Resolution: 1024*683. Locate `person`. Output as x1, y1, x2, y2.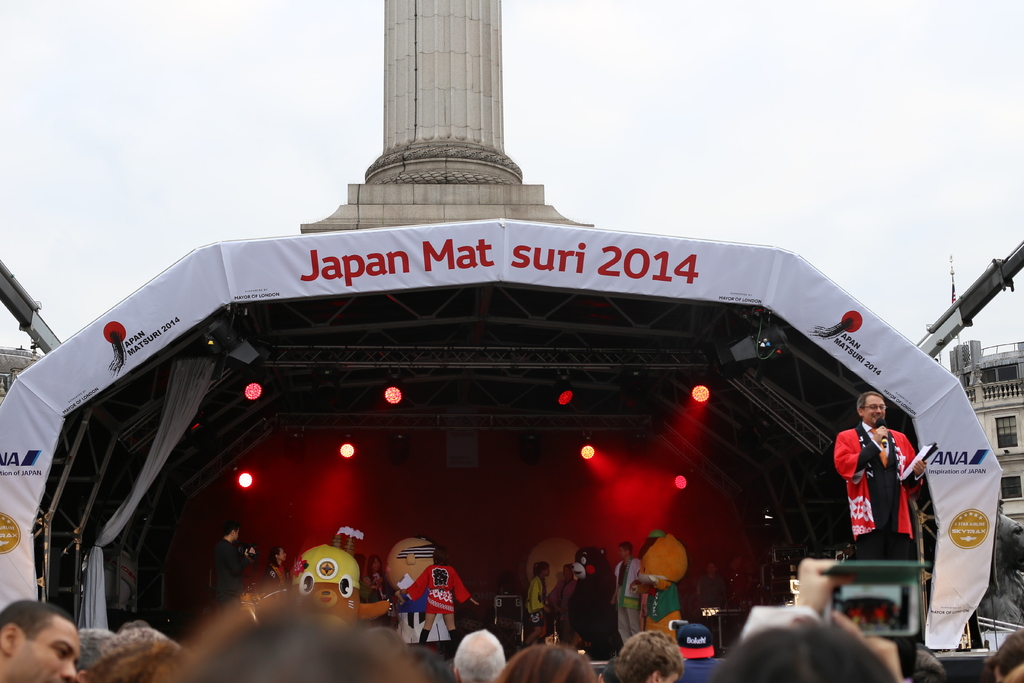
609, 541, 643, 647.
